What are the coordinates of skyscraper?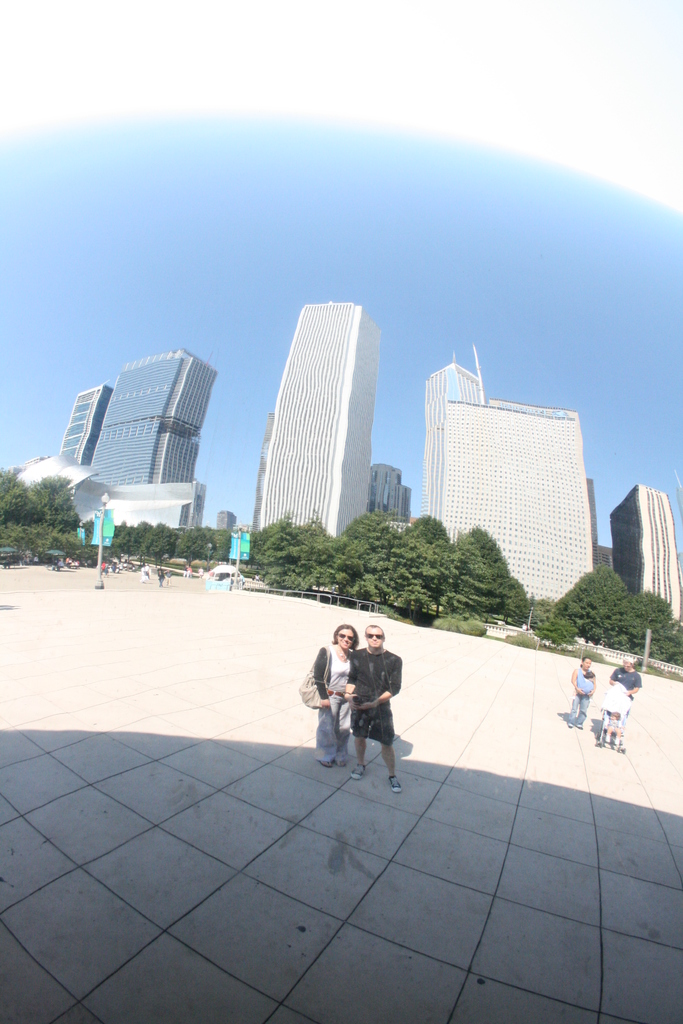
bbox(86, 344, 223, 483).
